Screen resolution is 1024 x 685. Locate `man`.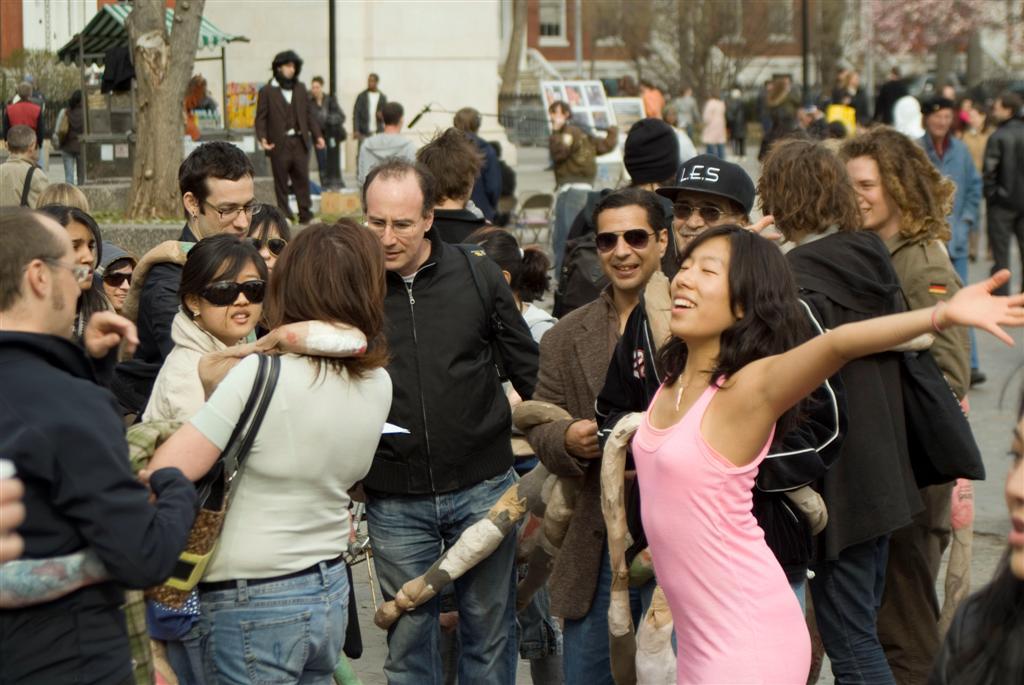
left=255, top=55, right=327, bottom=225.
